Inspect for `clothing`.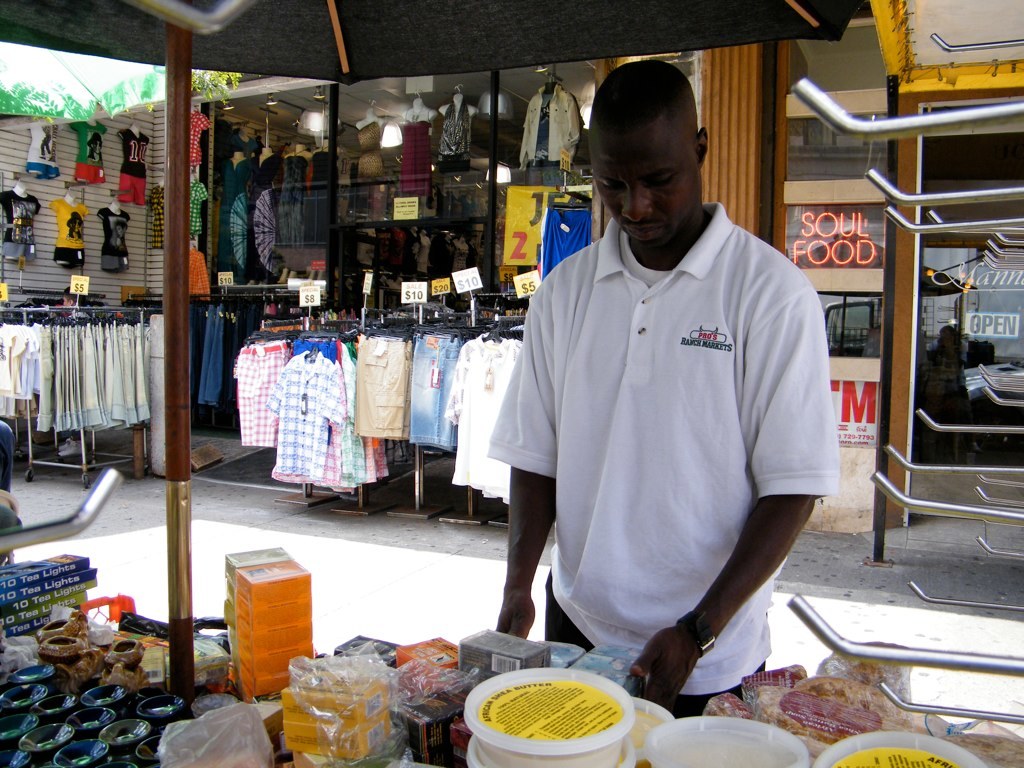
Inspection: locate(485, 117, 839, 713).
